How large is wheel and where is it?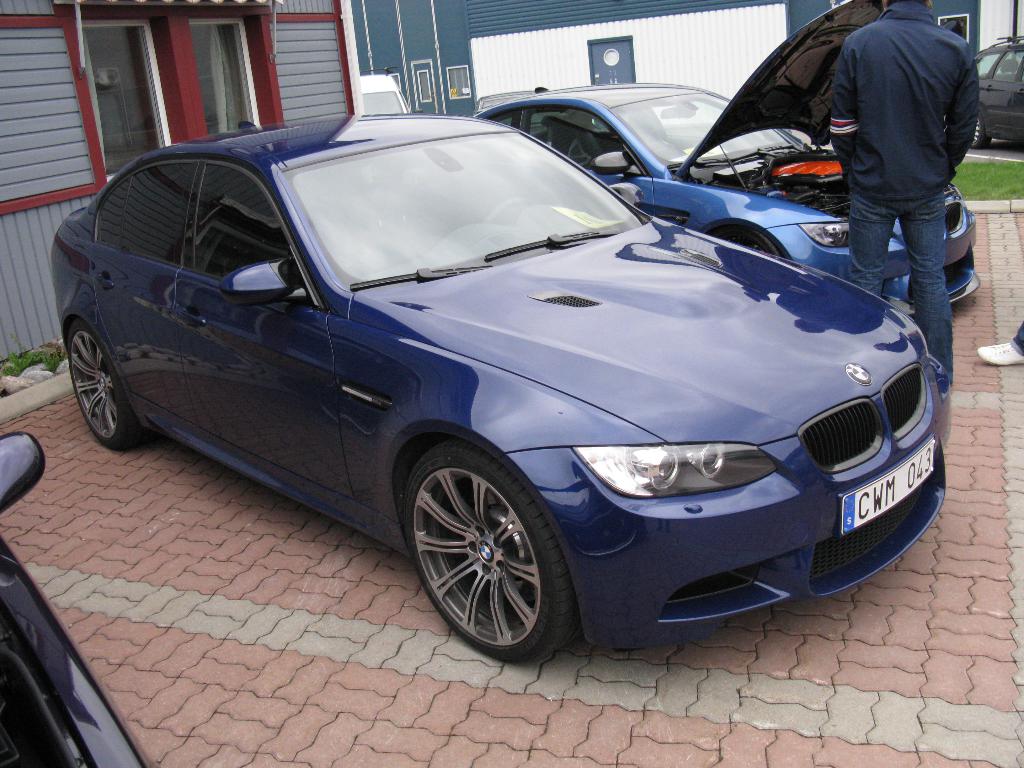
Bounding box: BBox(718, 222, 779, 255).
